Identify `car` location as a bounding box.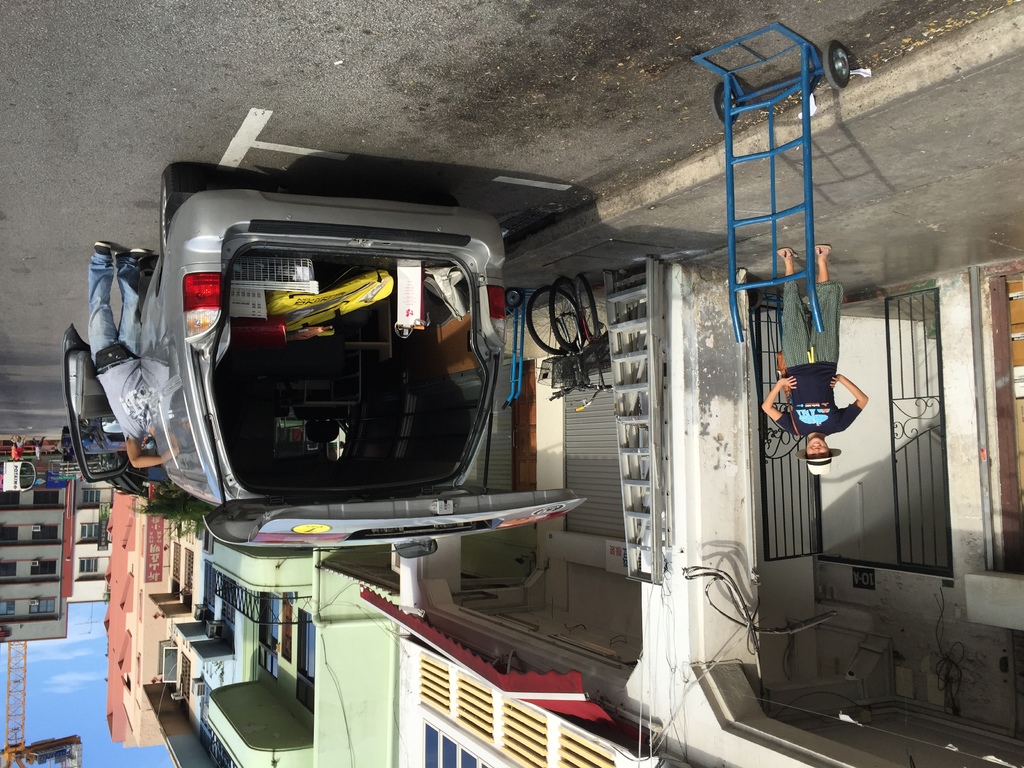
bbox(65, 167, 584, 557).
